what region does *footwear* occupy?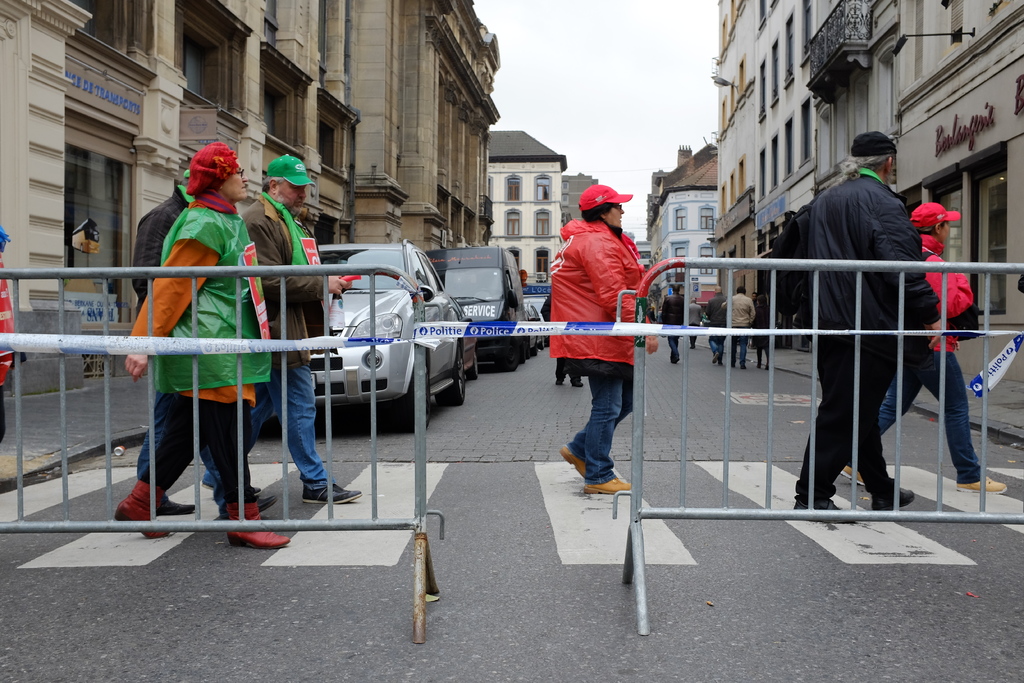
x1=225, y1=498, x2=292, y2=550.
